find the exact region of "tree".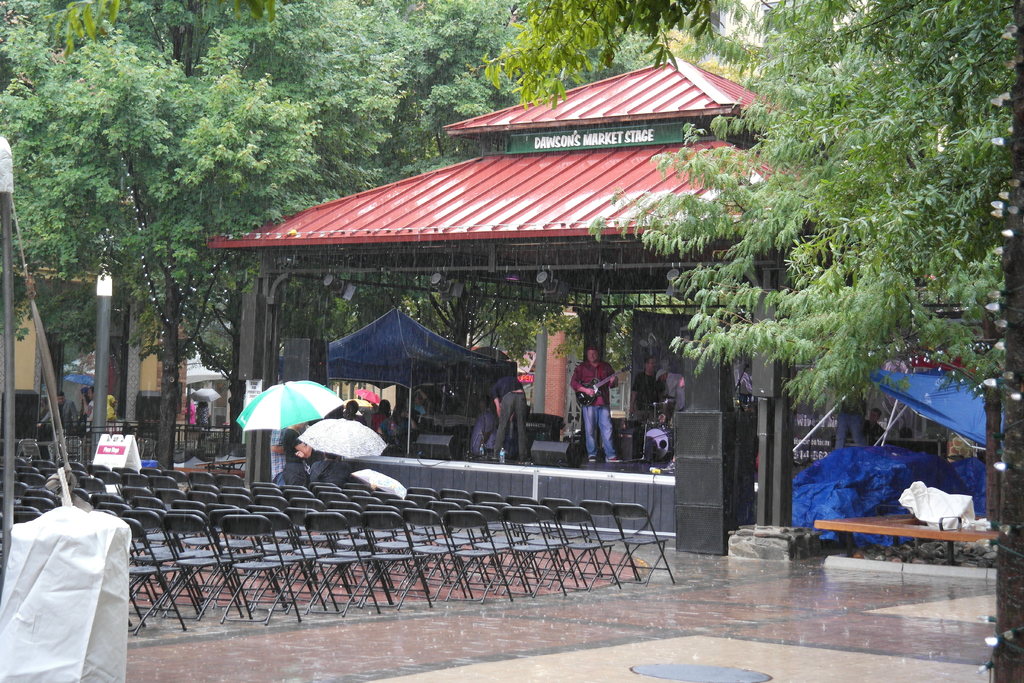
Exact region: (x1=486, y1=0, x2=717, y2=115).
